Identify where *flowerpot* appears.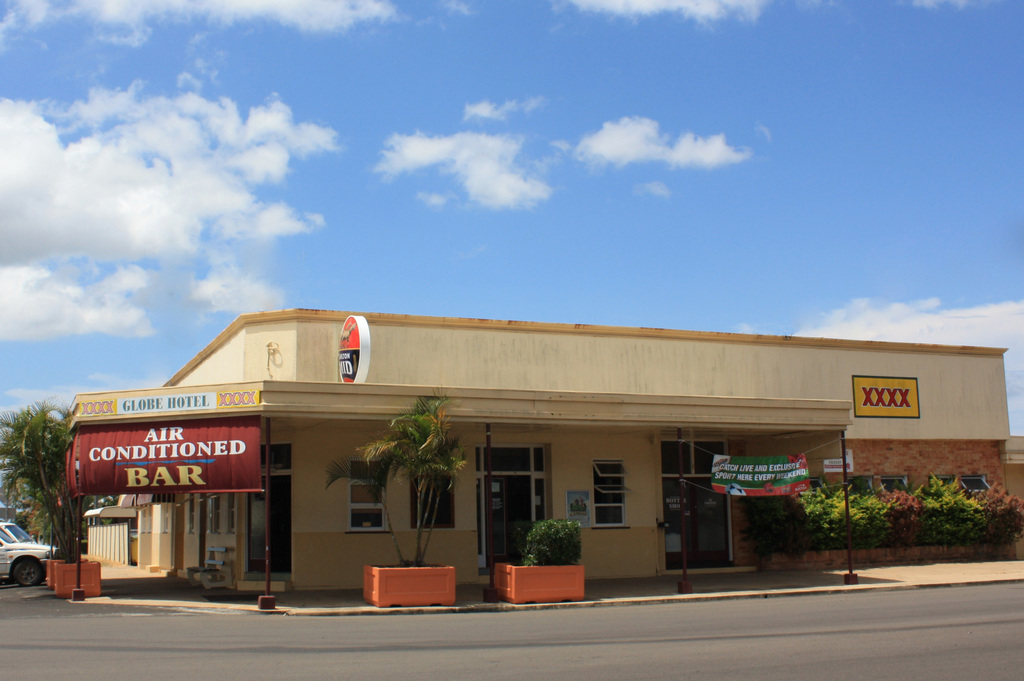
Appears at <box>495,559,585,605</box>.
